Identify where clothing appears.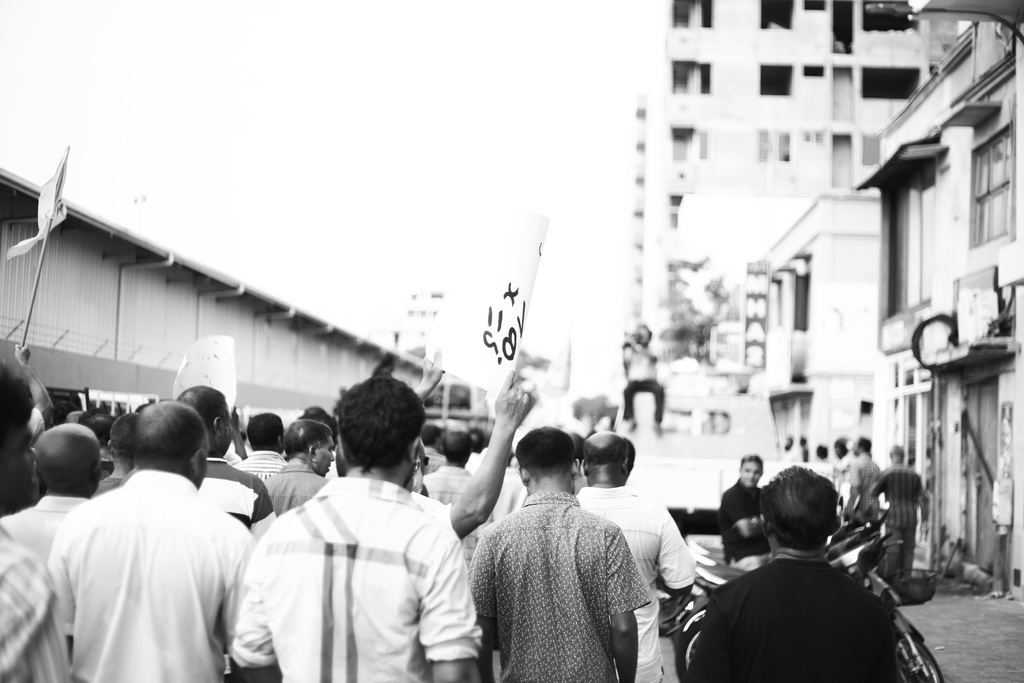
Appears at <box>719,473,771,568</box>.
